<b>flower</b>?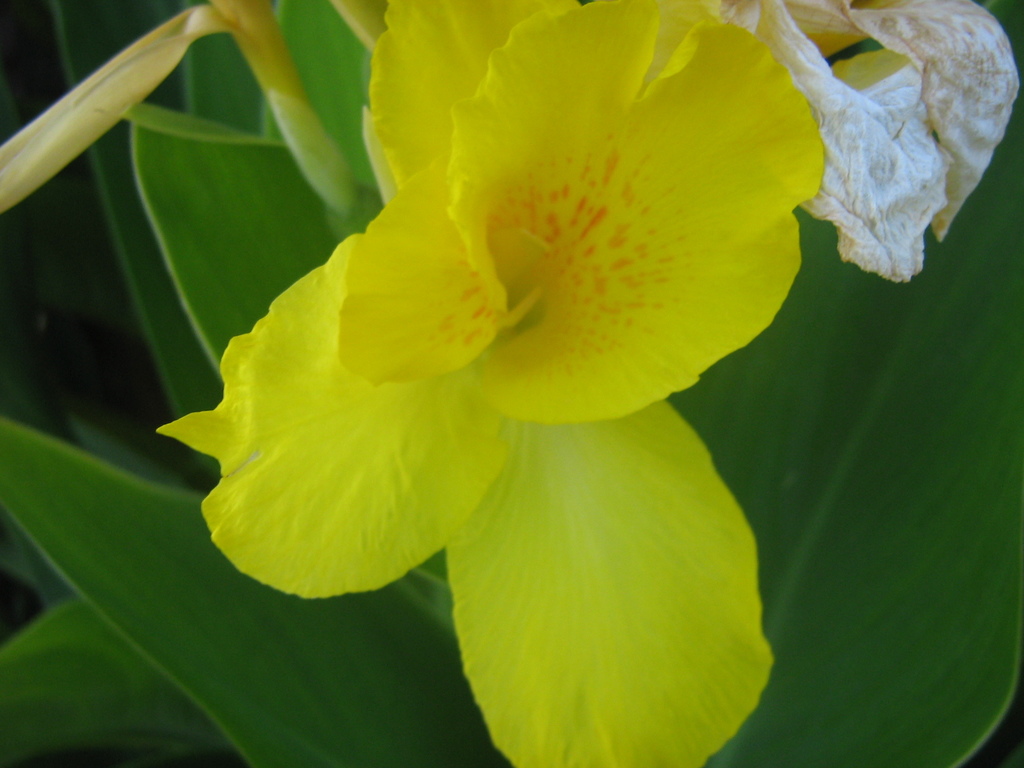
<region>157, 0, 825, 767</region>
